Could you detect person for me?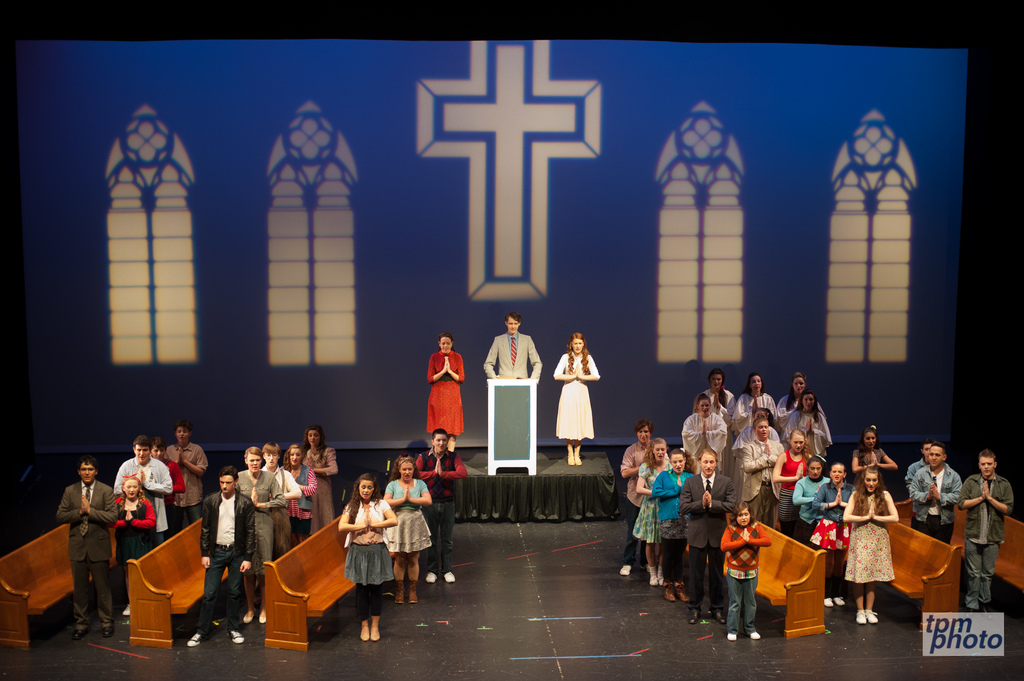
Detection result: [742,416,780,524].
